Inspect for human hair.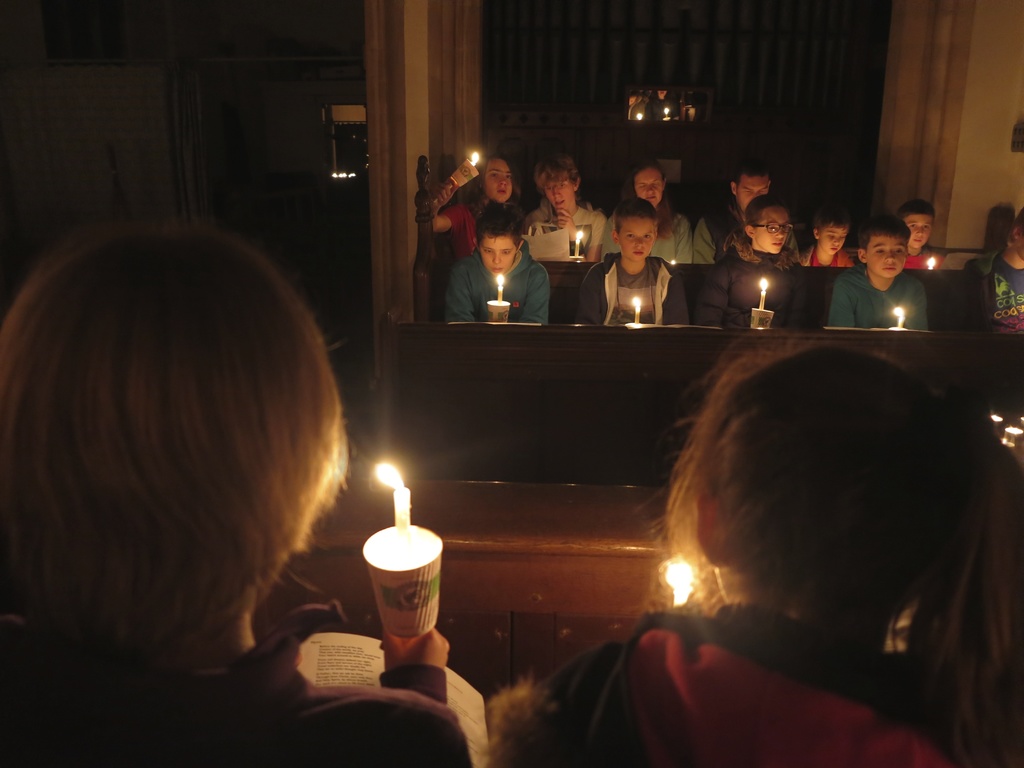
Inspection: 734/163/770/182.
